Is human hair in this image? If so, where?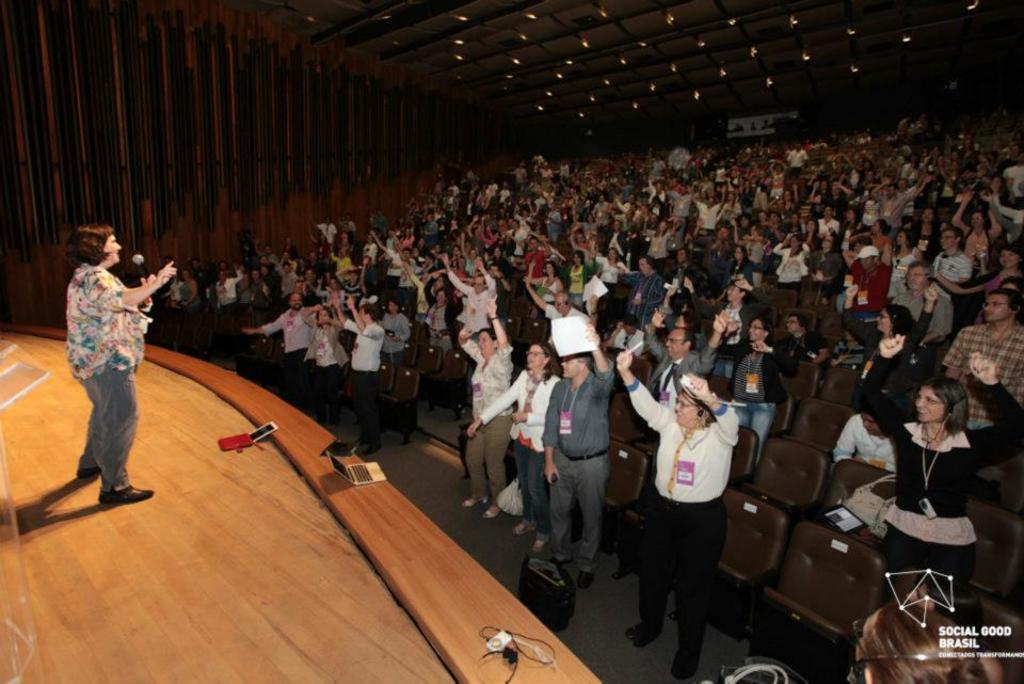
Yes, at x1=481 y1=325 x2=499 y2=345.
